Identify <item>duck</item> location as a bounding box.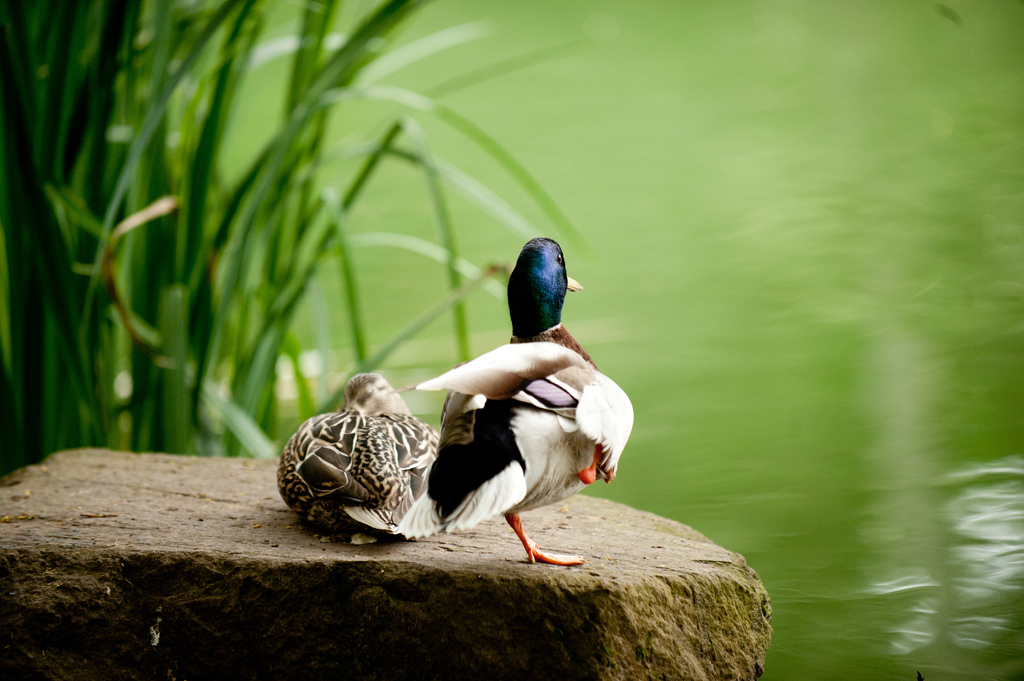
374/241/637/579.
